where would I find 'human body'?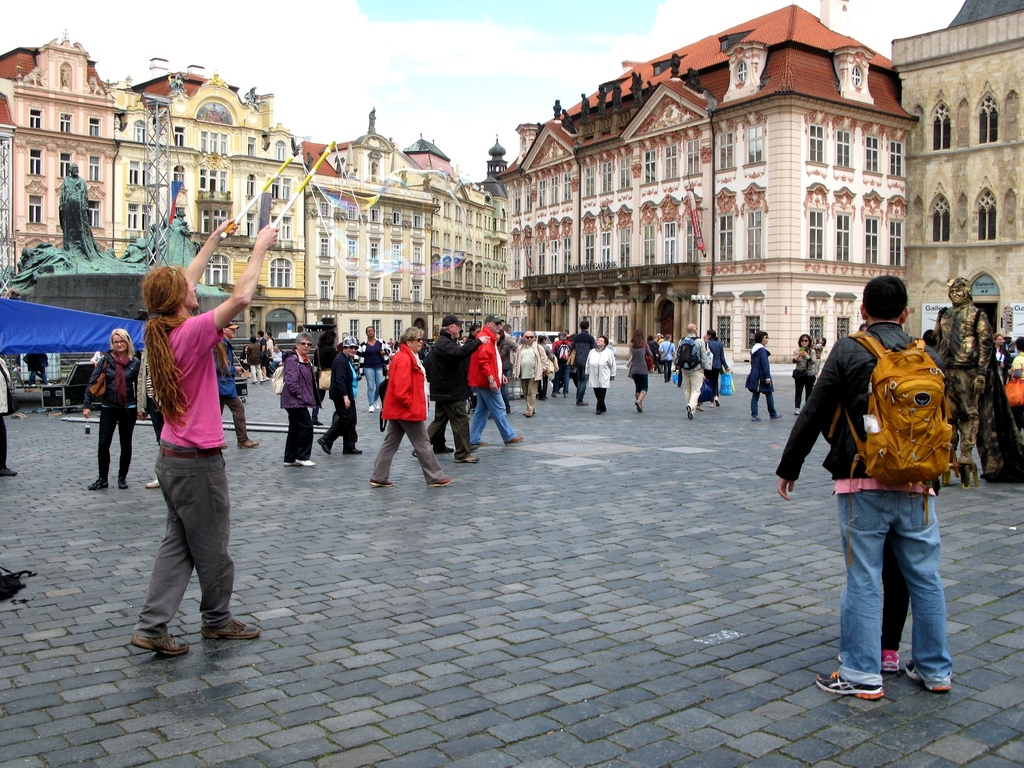
At <region>277, 325, 598, 491</region>.
